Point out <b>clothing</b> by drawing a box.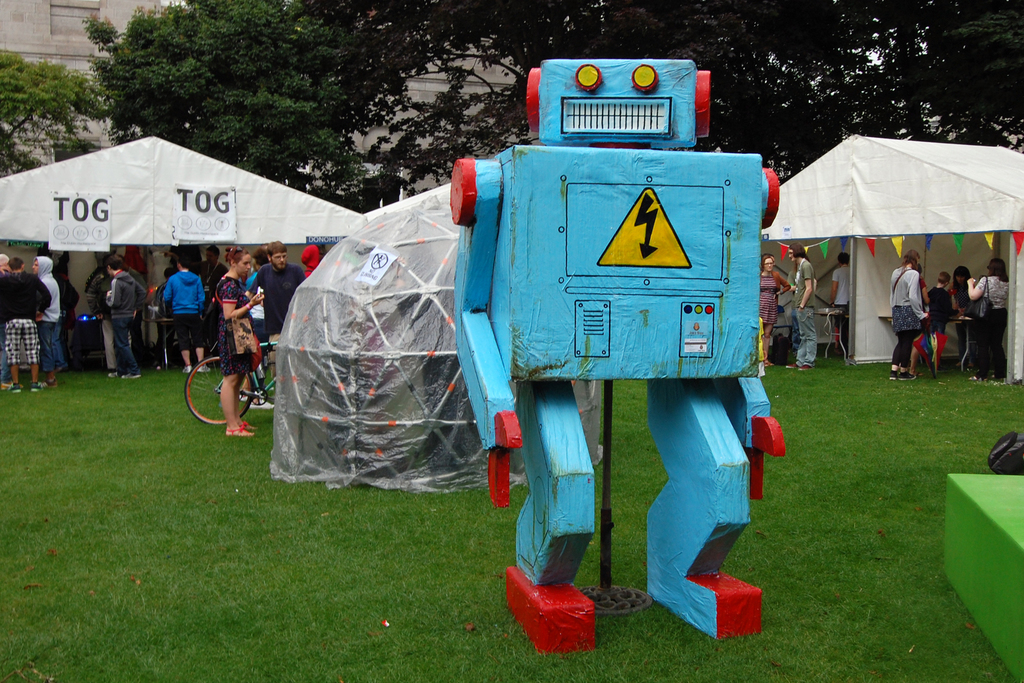
[x1=970, y1=275, x2=1004, y2=383].
